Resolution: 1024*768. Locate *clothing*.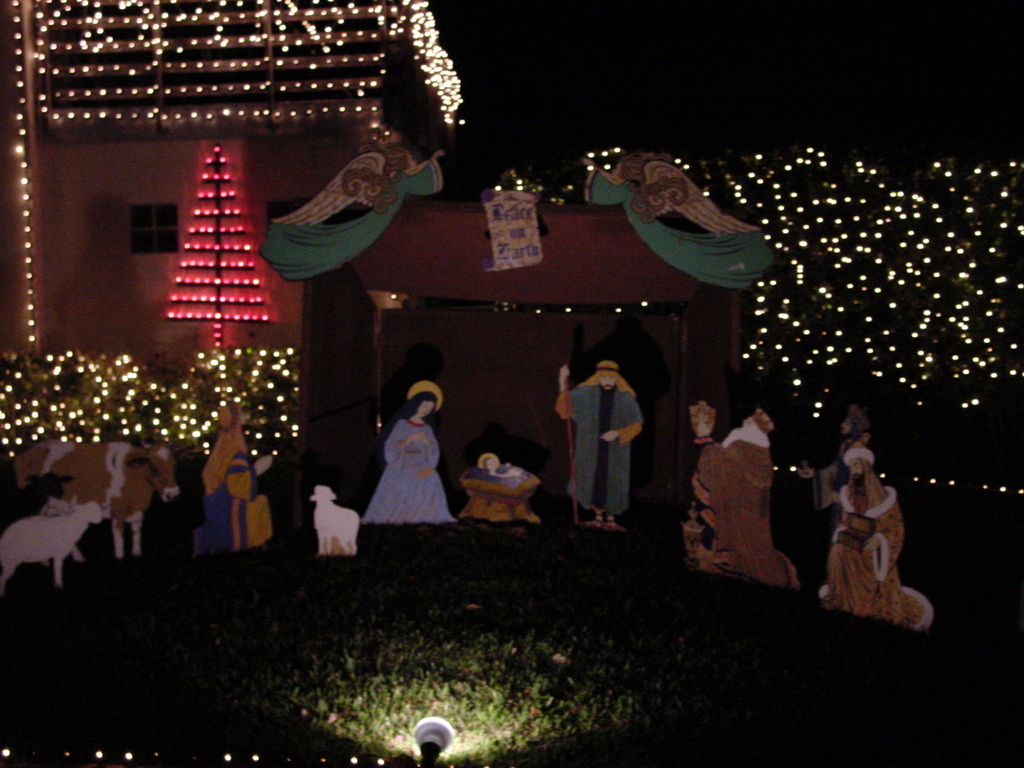
<bbox>361, 389, 445, 540</bbox>.
